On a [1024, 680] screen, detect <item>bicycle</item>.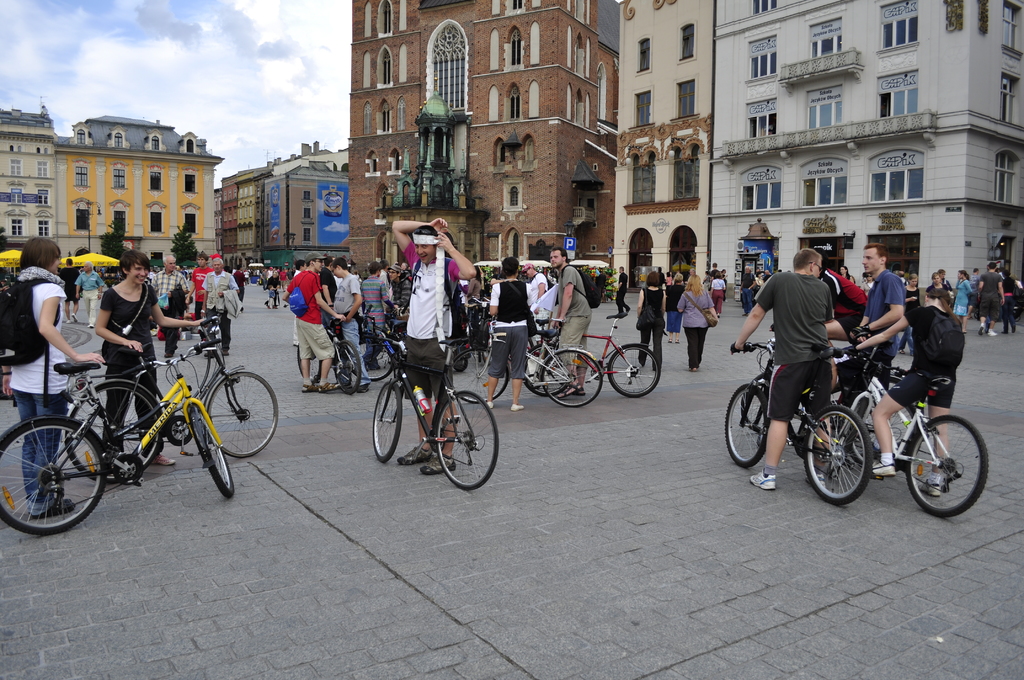
[519,310,661,405].
